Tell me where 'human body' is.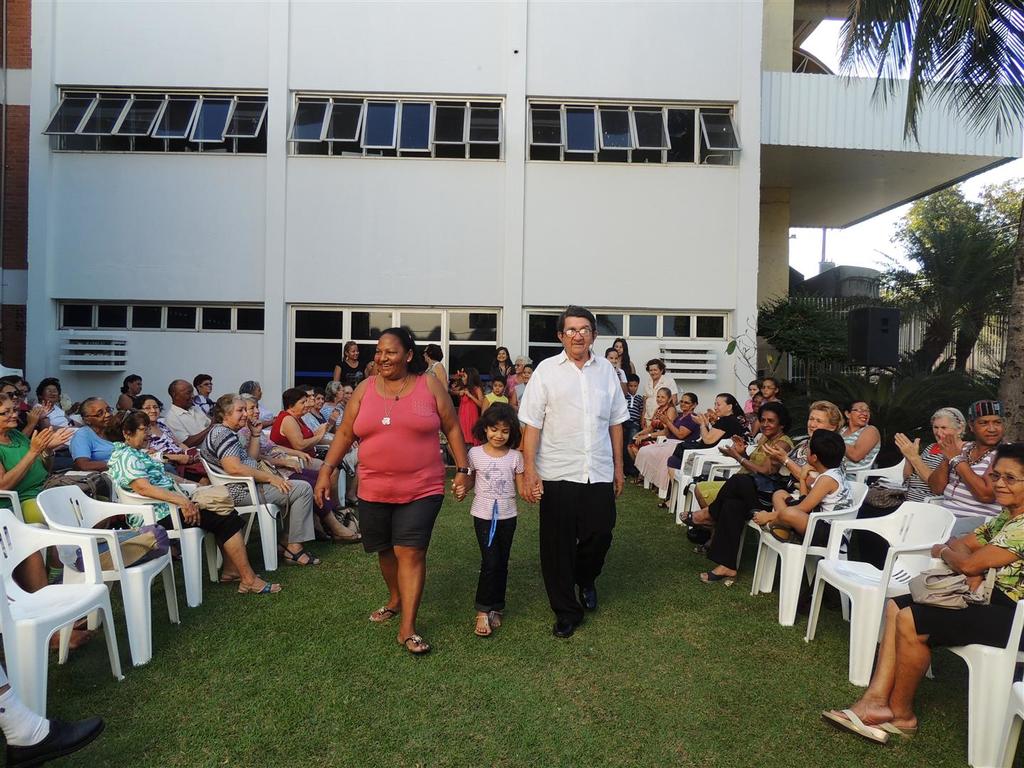
'human body' is at 754, 464, 855, 543.
